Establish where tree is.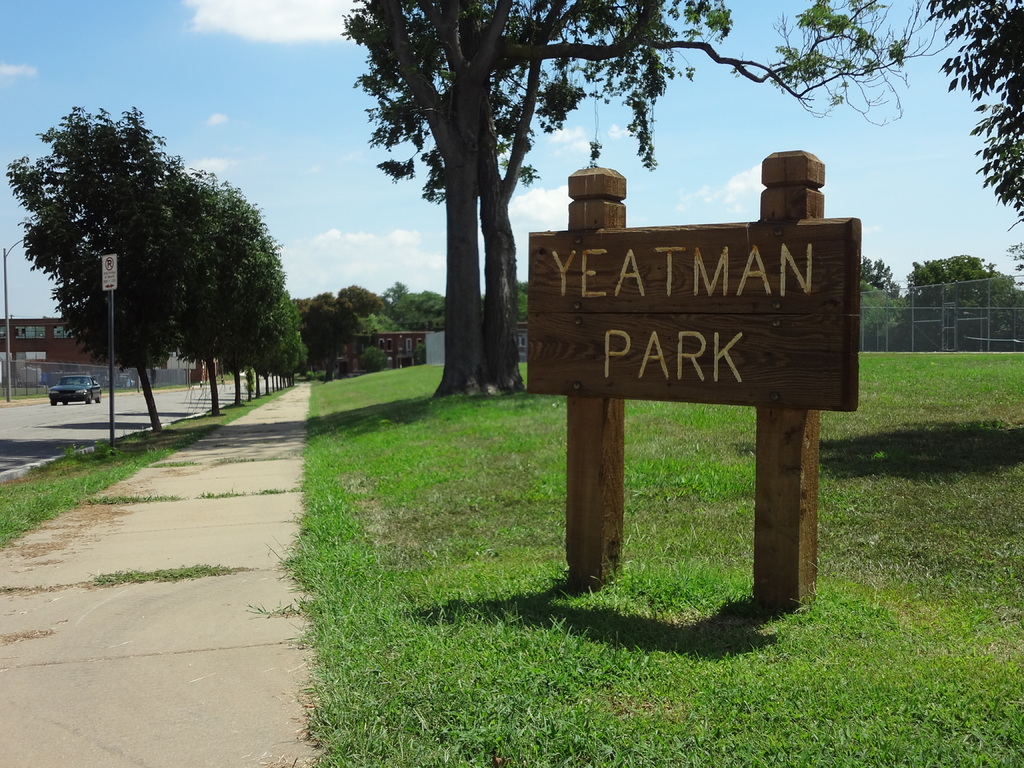
Established at select_region(890, 230, 1023, 356).
